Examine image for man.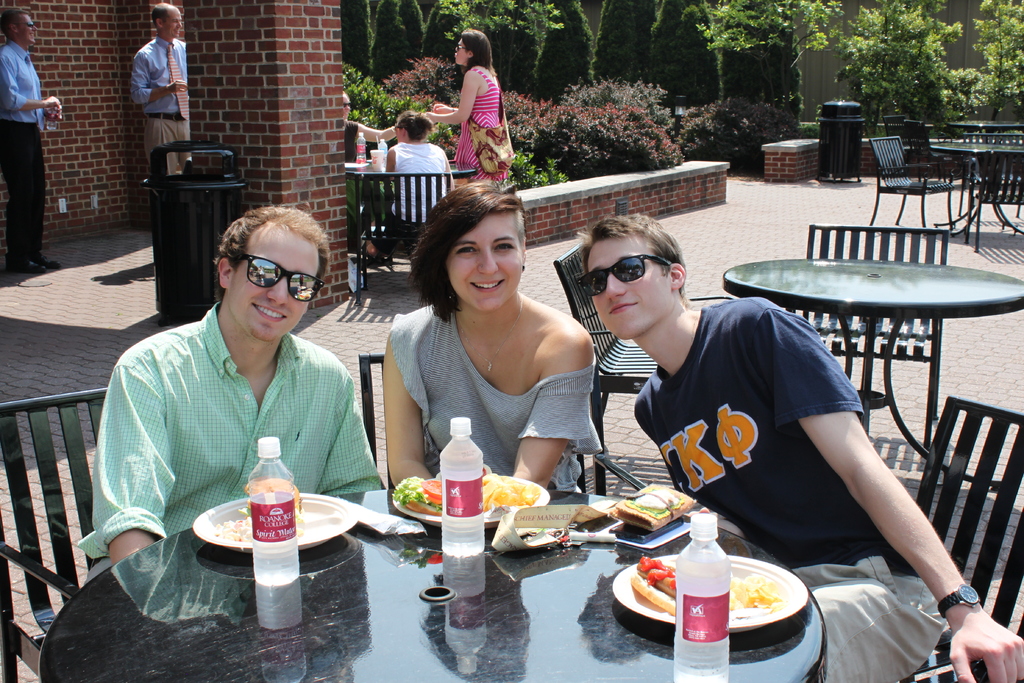
Examination result: box=[0, 10, 58, 278].
